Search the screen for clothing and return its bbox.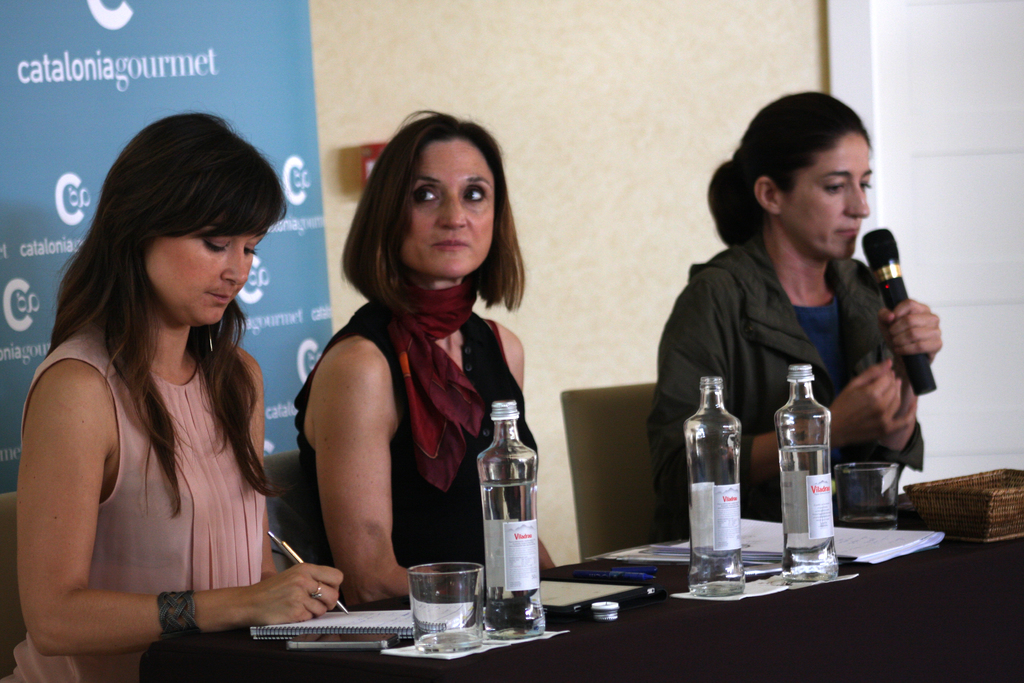
Found: x1=294, y1=302, x2=536, y2=611.
